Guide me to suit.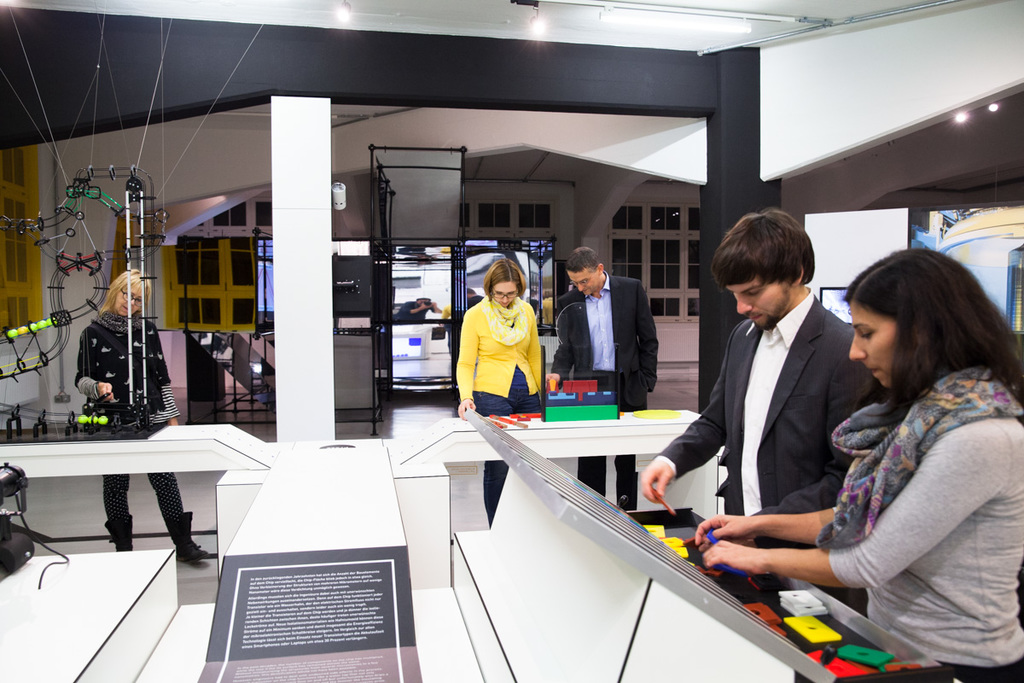
Guidance: x1=656, y1=283, x2=881, y2=604.
